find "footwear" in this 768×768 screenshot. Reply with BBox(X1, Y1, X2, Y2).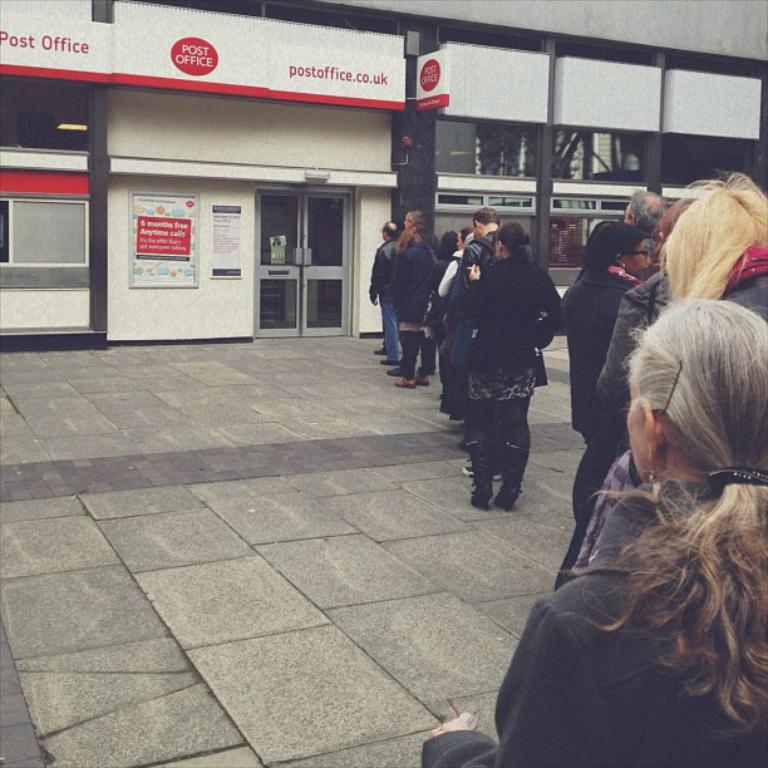
BBox(497, 482, 513, 516).
